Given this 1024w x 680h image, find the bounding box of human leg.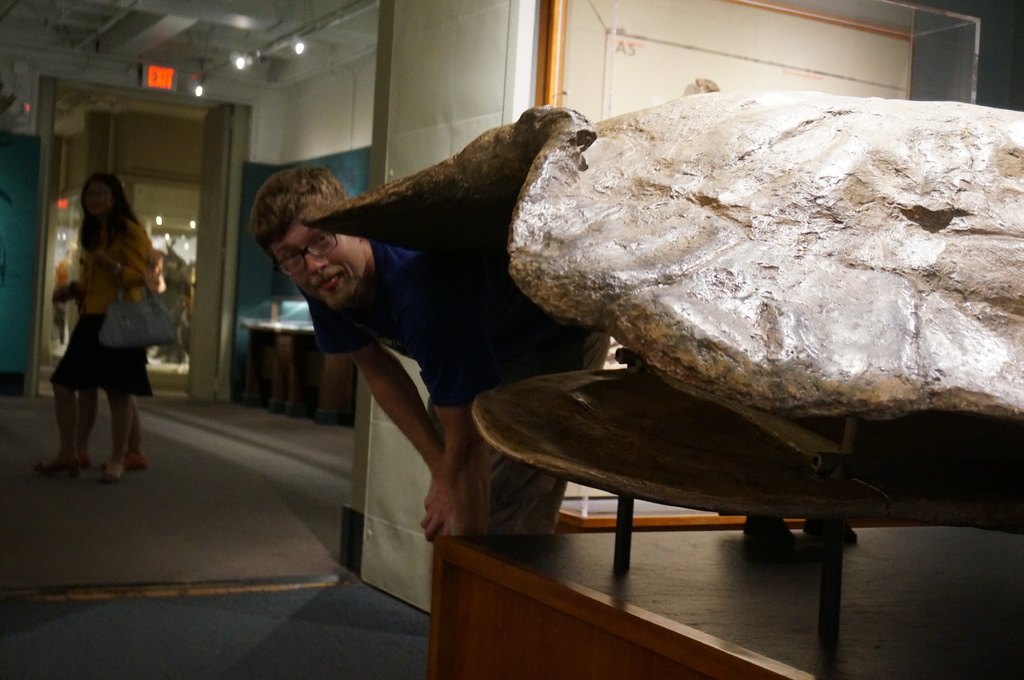
bbox=[31, 312, 81, 476].
